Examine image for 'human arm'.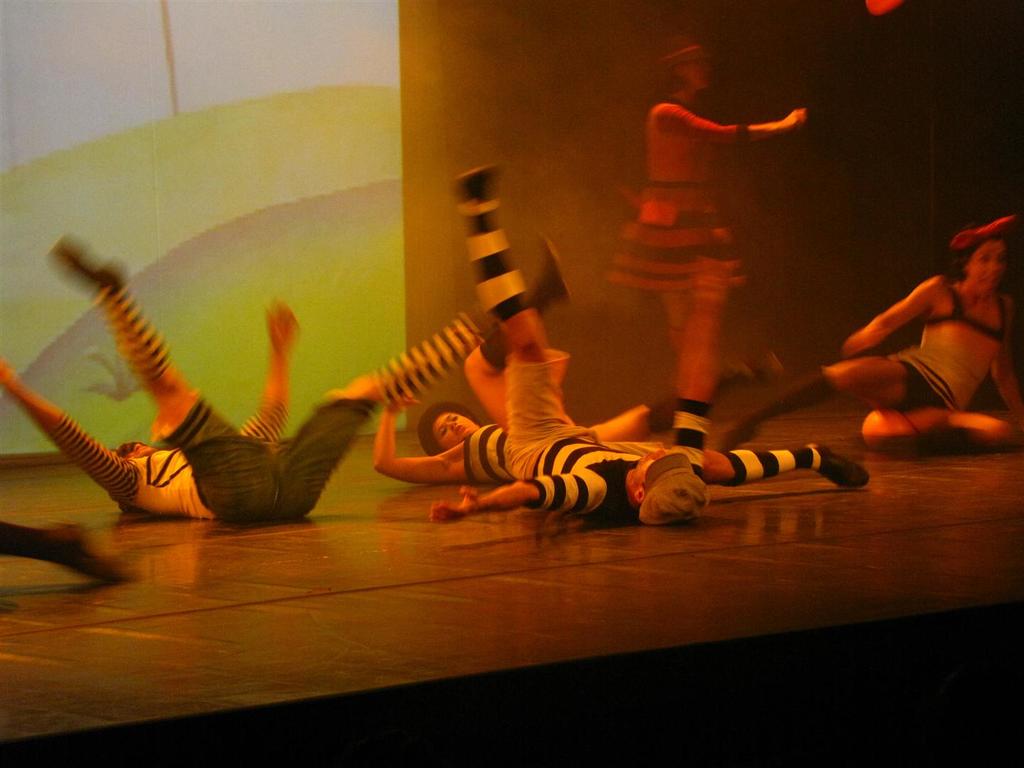
Examination result: box=[986, 349, 1023, 407].
